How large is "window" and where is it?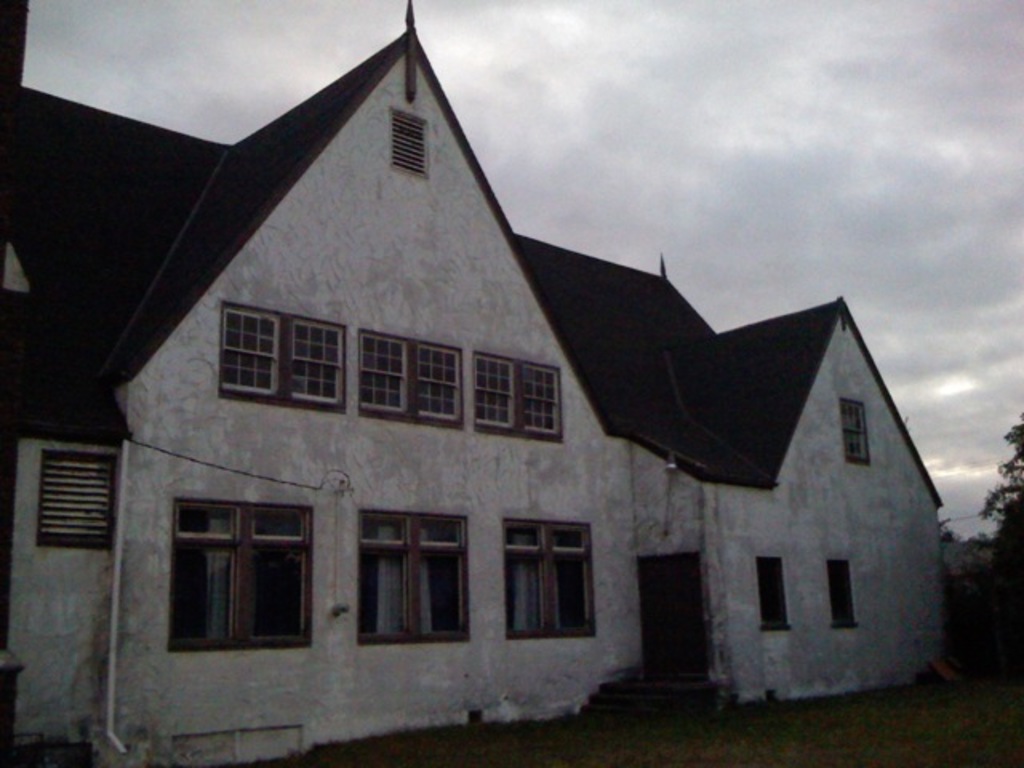
Bounding box: x1=830 y1=558 x2=856 y2=627.
